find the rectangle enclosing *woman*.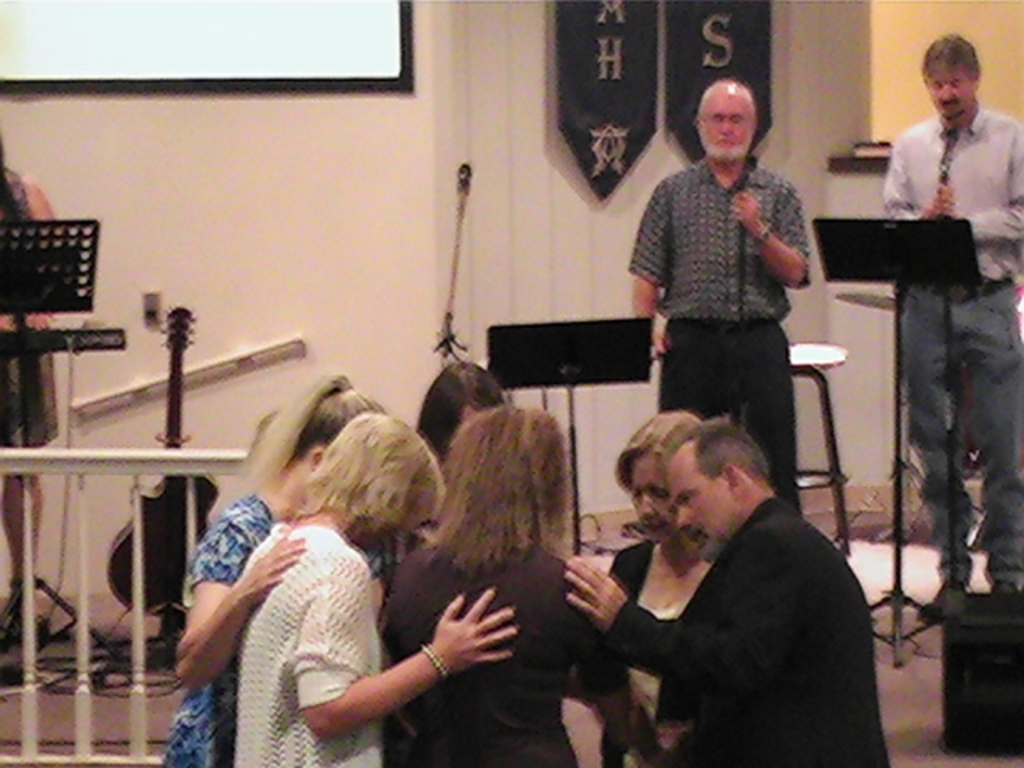
locate(382, 406, 643, 766).
